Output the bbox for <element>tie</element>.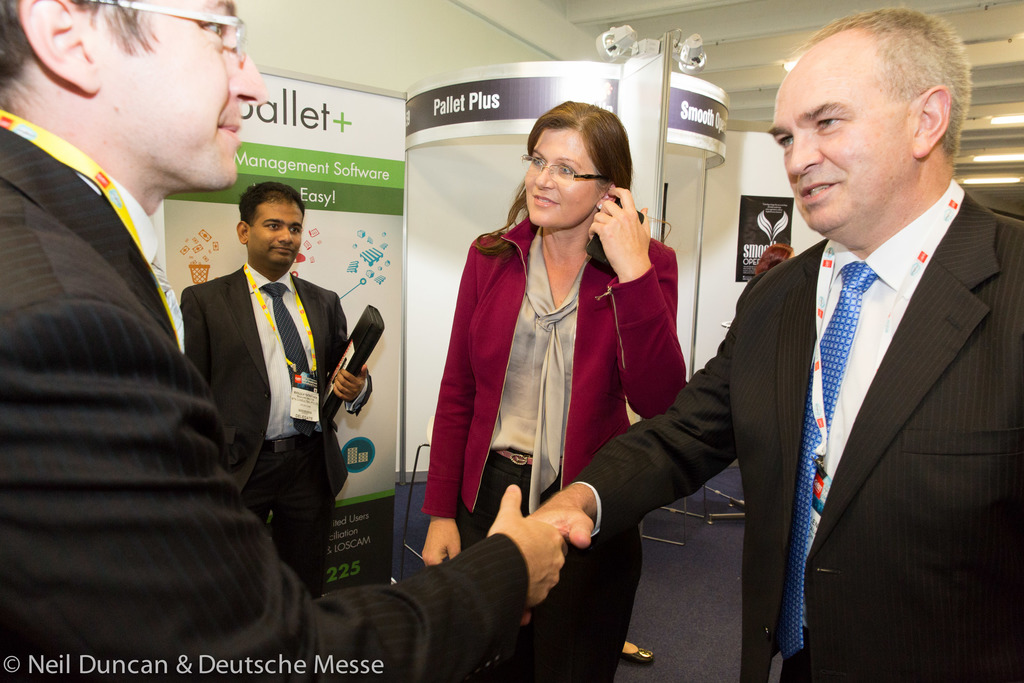
region(257, 279, 321, 436).
